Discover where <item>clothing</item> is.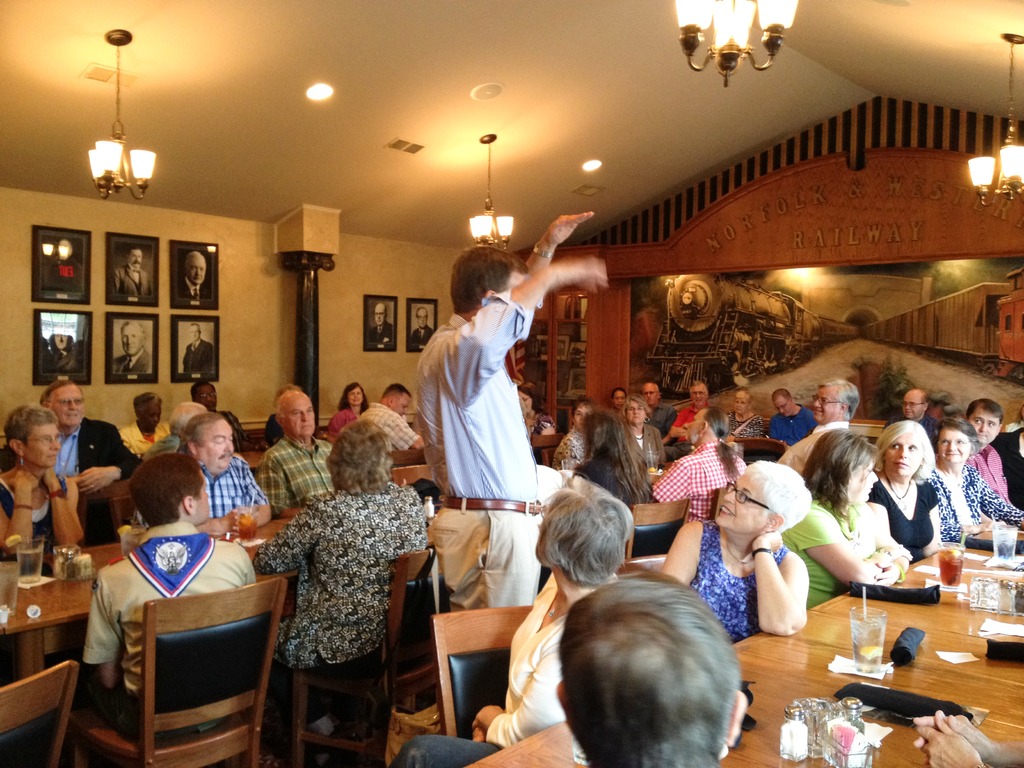
Discovered at <bbox>673, 408, 704, 446</bbox>.
